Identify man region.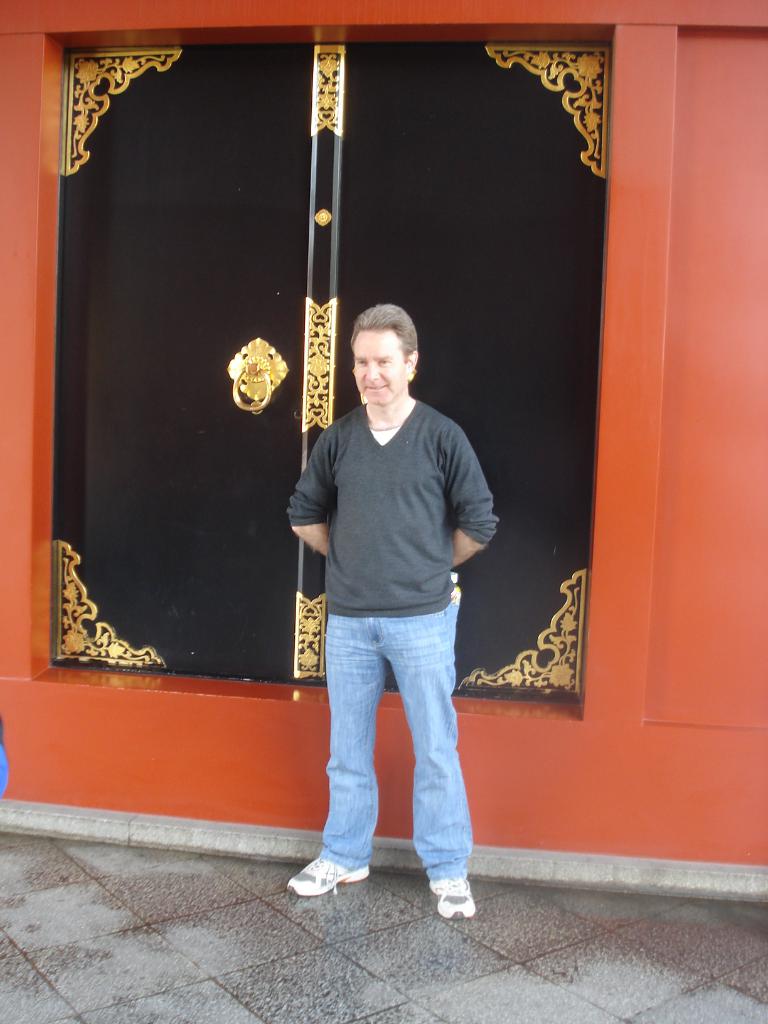
Region: l=276, t=316, r=499, b=915.
